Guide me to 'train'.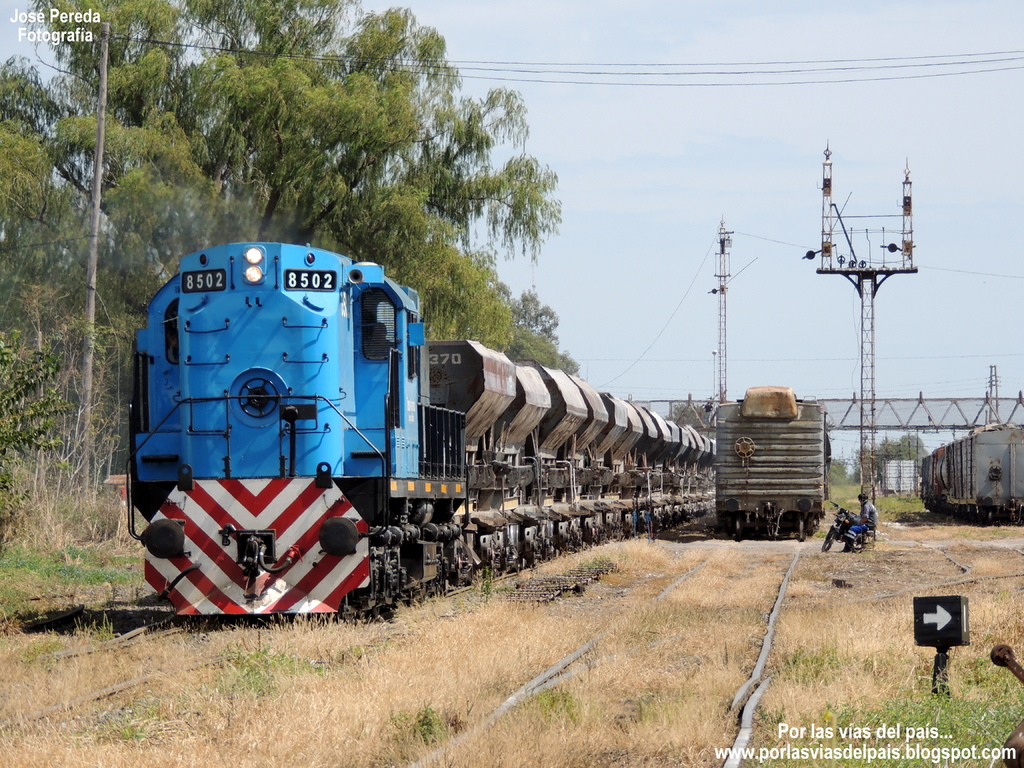
Guidance: region(127, 244, 717, 630).
